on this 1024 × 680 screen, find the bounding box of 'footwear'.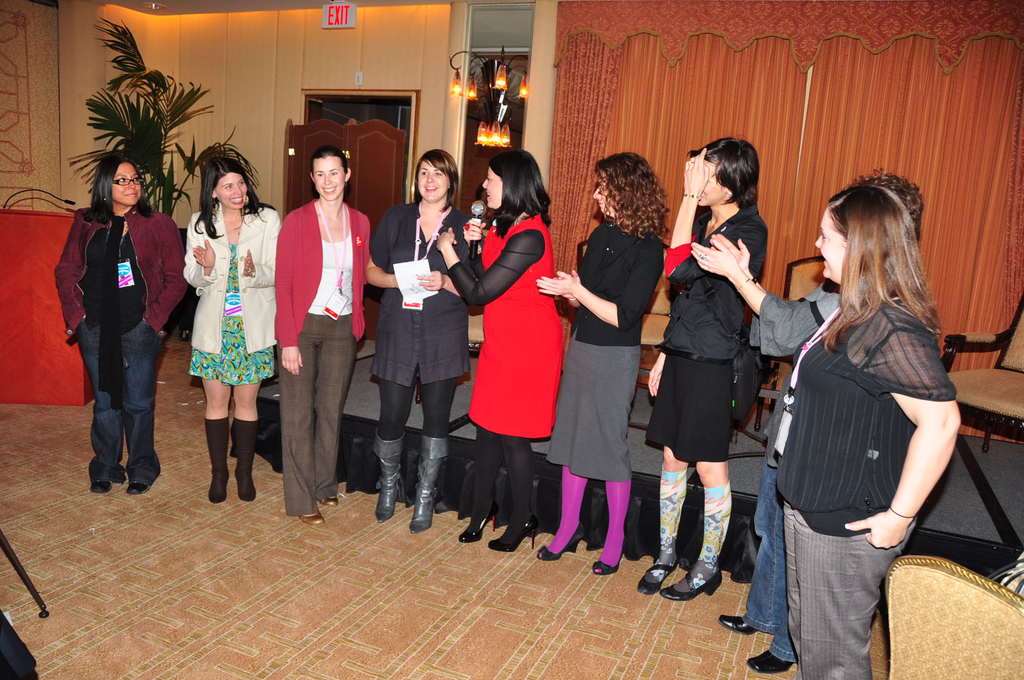
Bounding box: <box>206,417,226,503</box>.
